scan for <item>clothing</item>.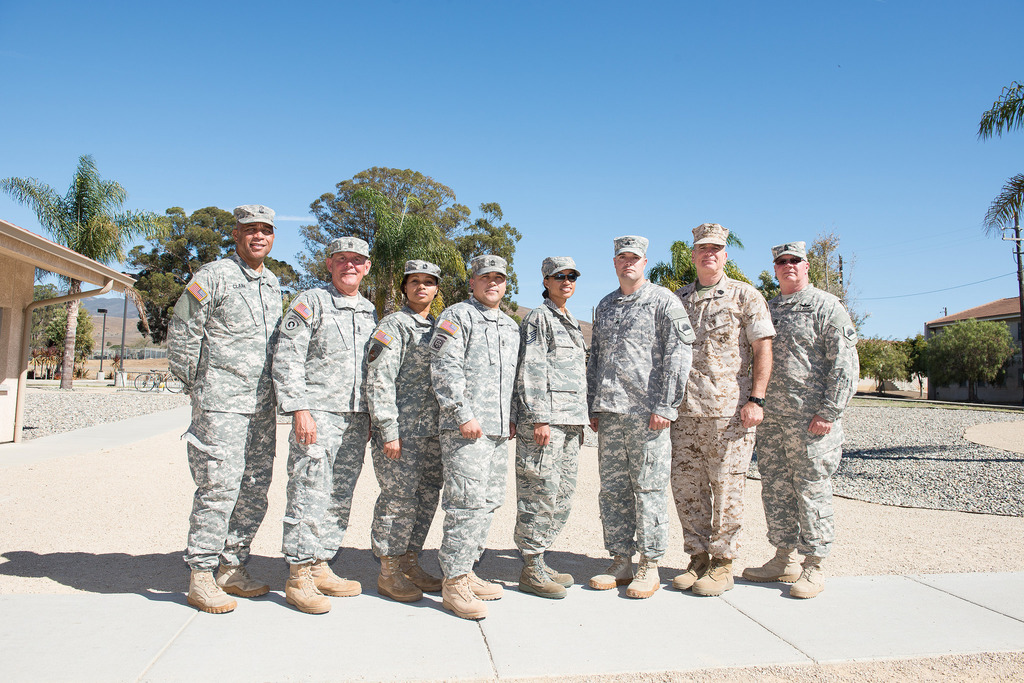
Scan result: x1=231 y1=198 x2=281 y2=225.
